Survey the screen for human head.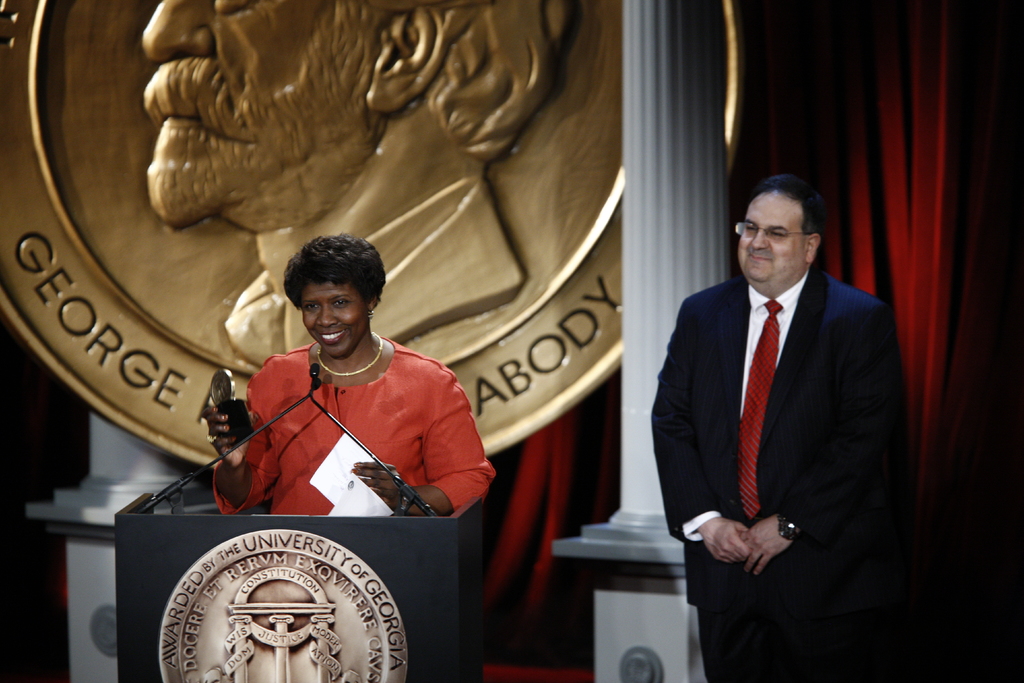
Survey found: [733,173,826,292].
